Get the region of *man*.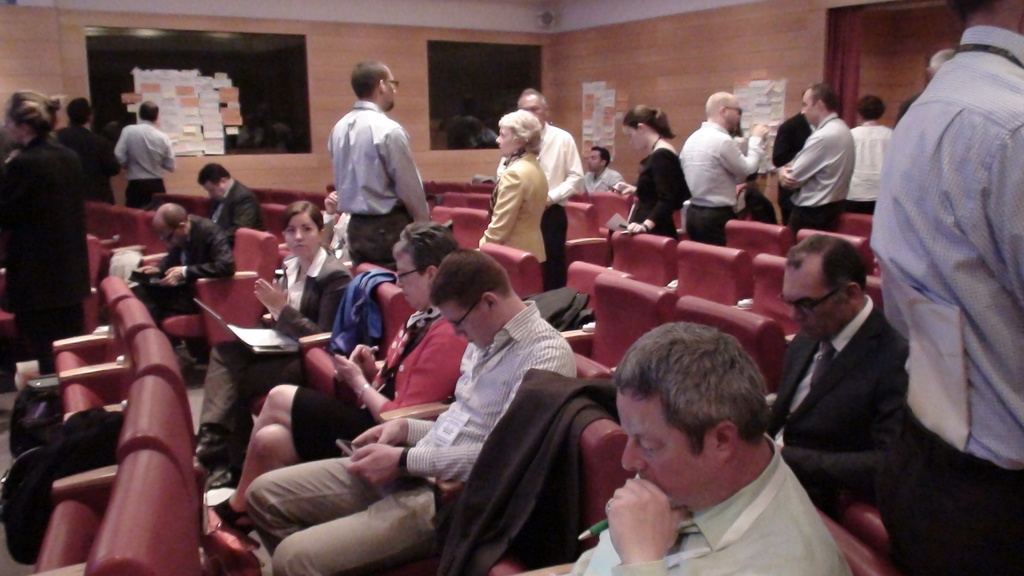
region(890, 44, 956, 124).
